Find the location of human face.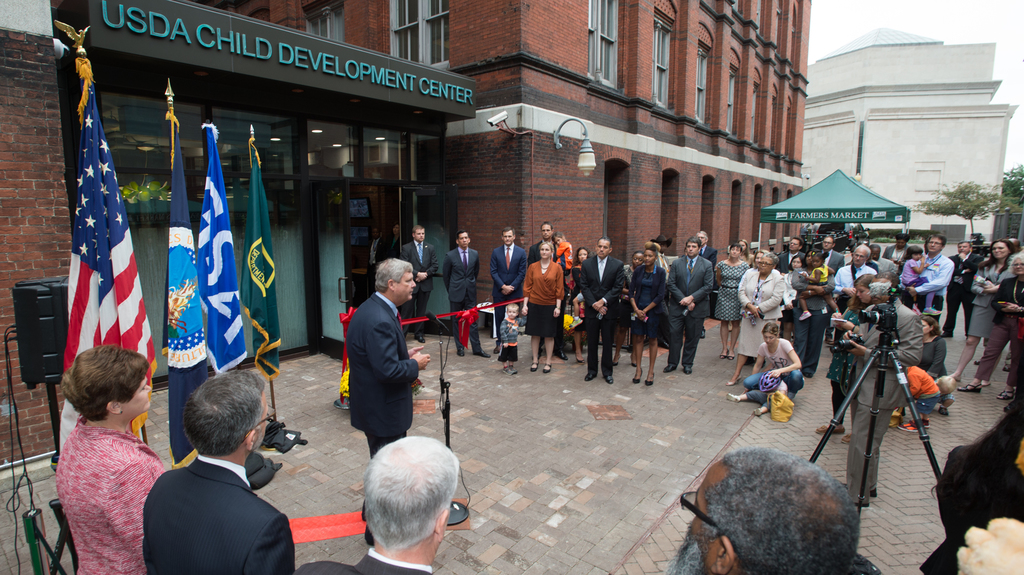
Location: bbox=(539, 242, 553, 259).
